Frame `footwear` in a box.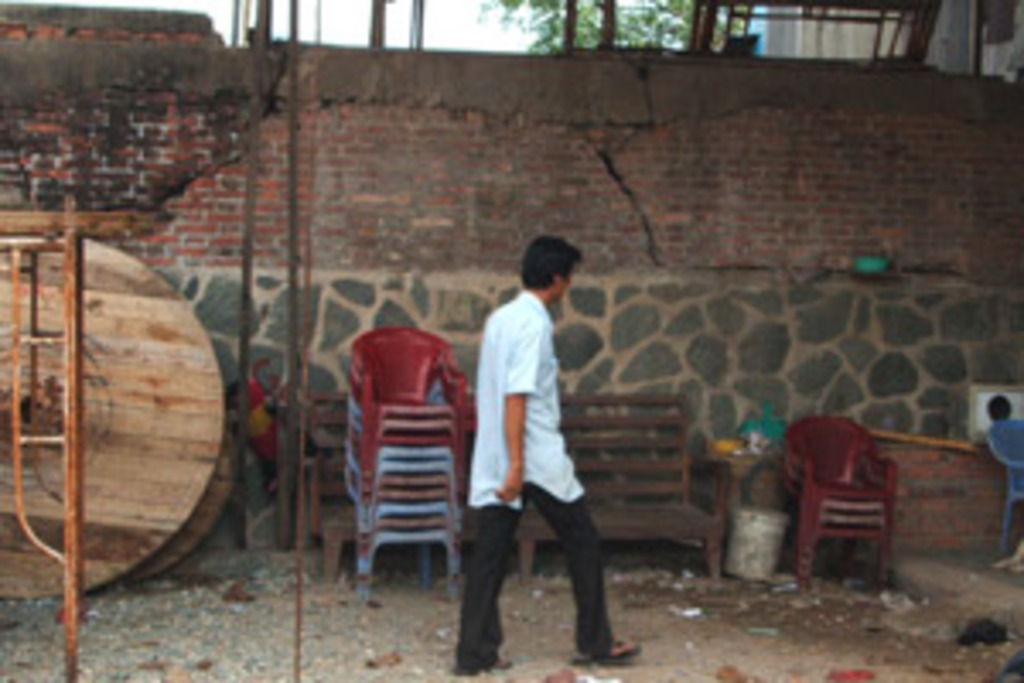
box=[457, 656, 519, 680].
